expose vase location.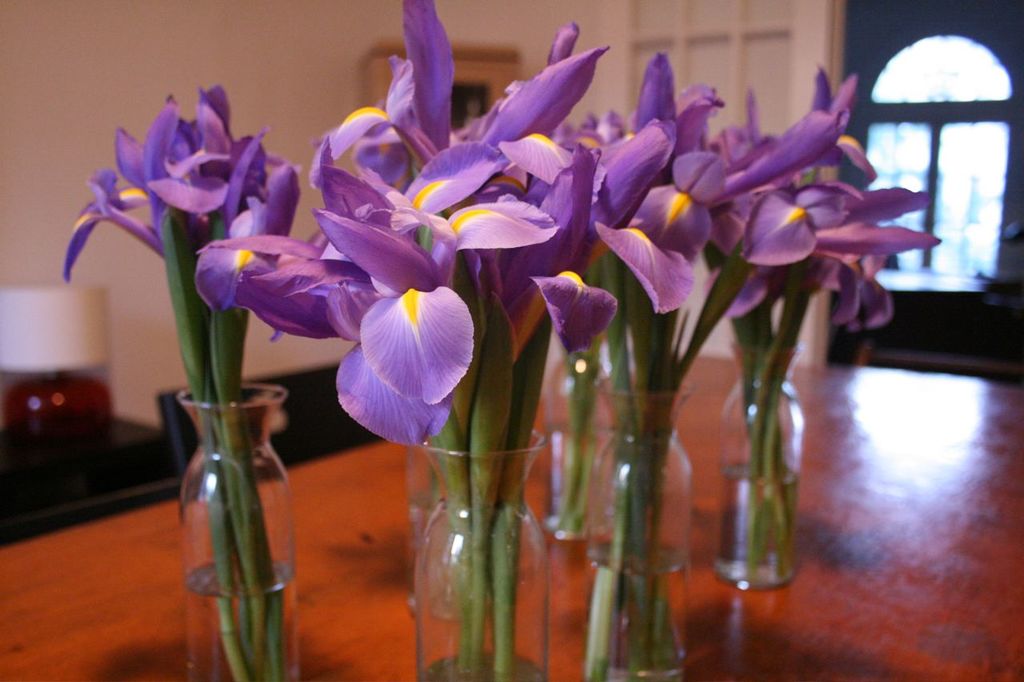
Exposed at detection(717, 343, 808, 589).
